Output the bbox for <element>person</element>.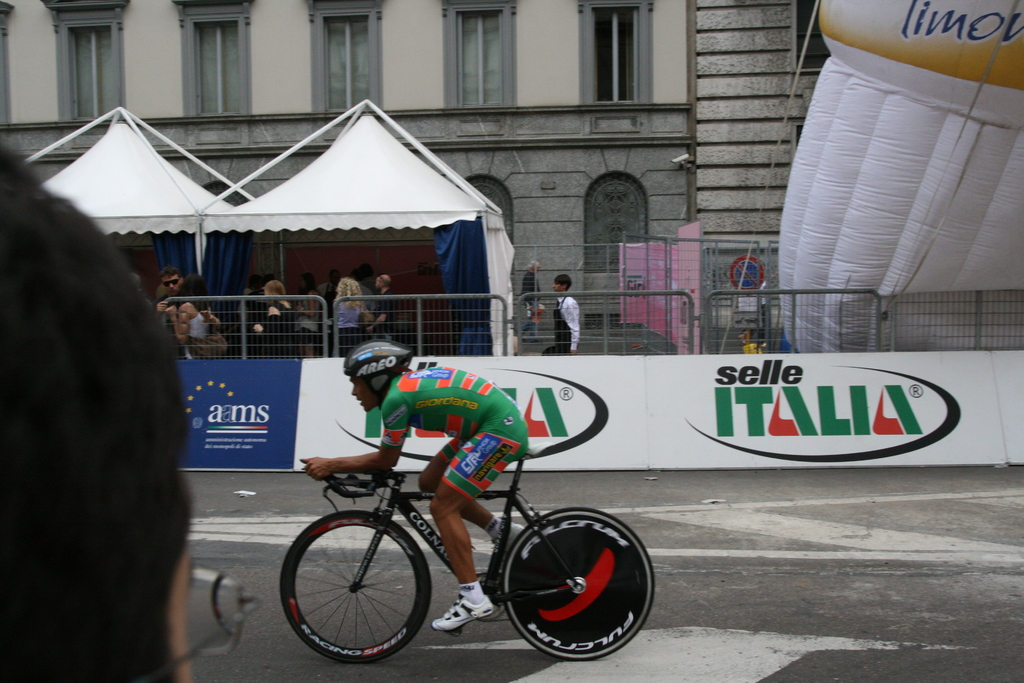
(542,274,595,358).
